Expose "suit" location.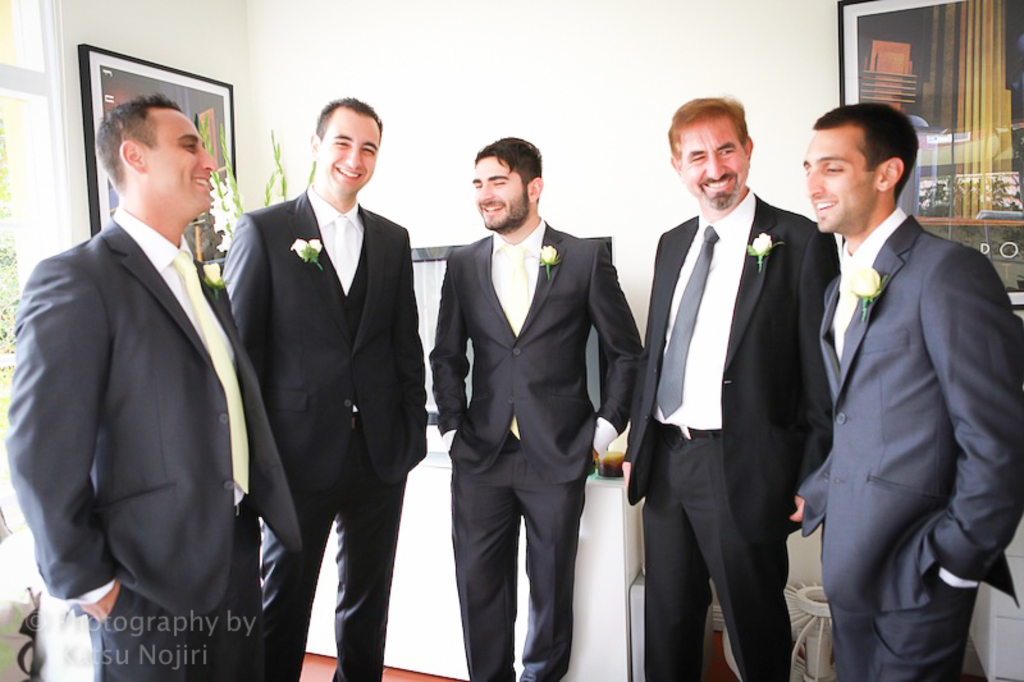
Exposed at crop(421, 216, 641, 681).
